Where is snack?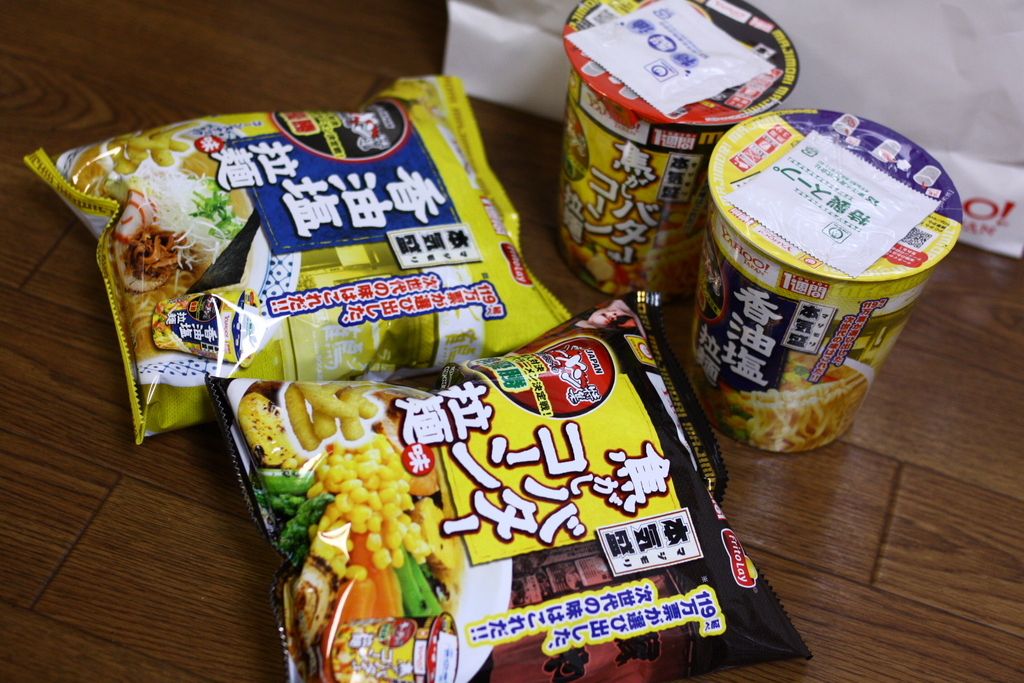
<region>68, 94, 552, 409</region>.
